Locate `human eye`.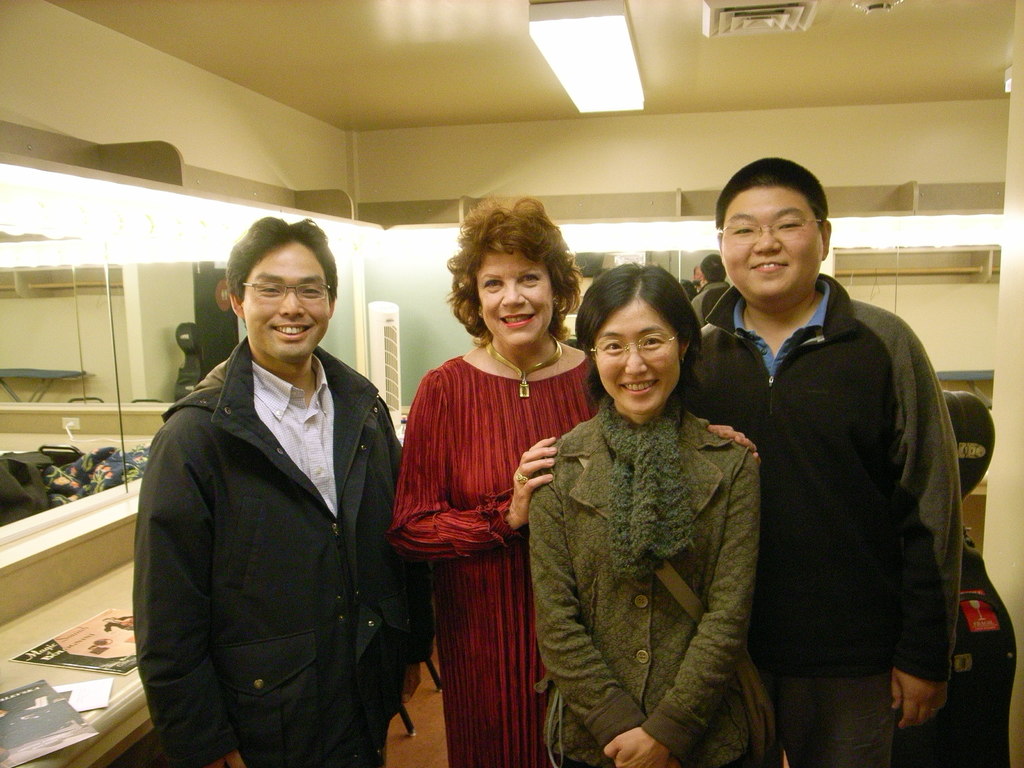
Bounding box: bbox=(259, 284, 281, 298).
